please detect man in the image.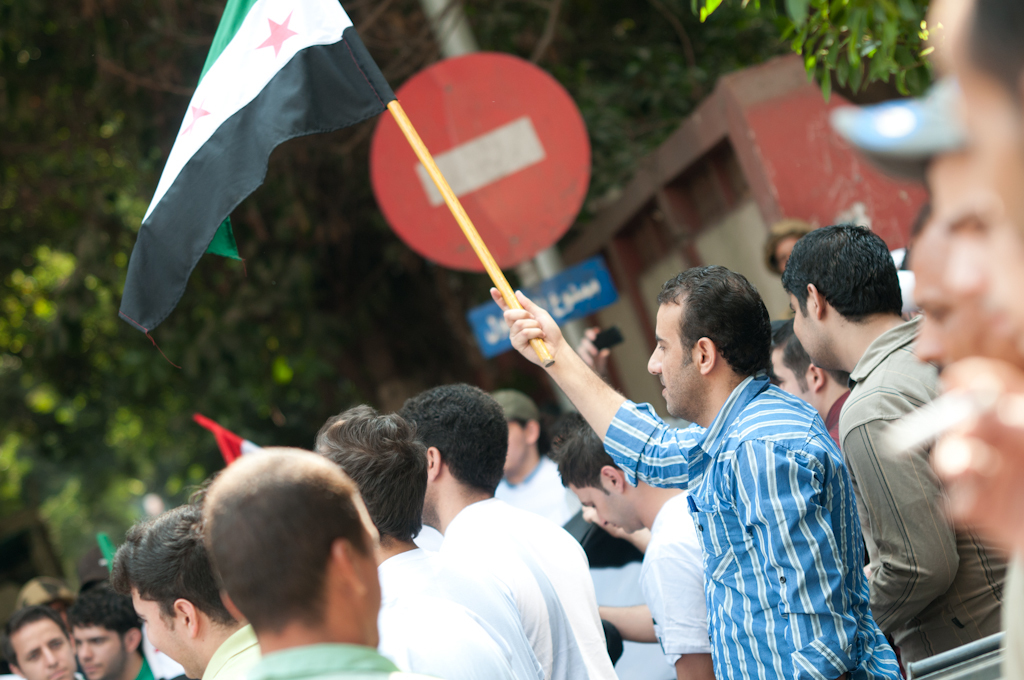
region(313, 403, 550, 679).
